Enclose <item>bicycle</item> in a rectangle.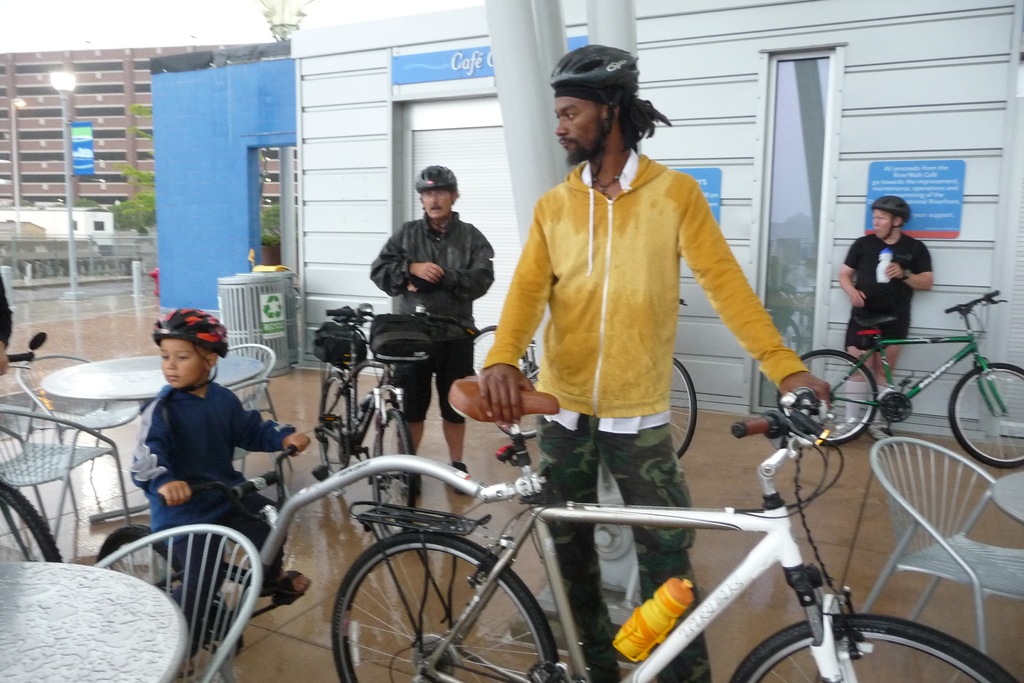
bbox=(328, 372, 1021, 682).
